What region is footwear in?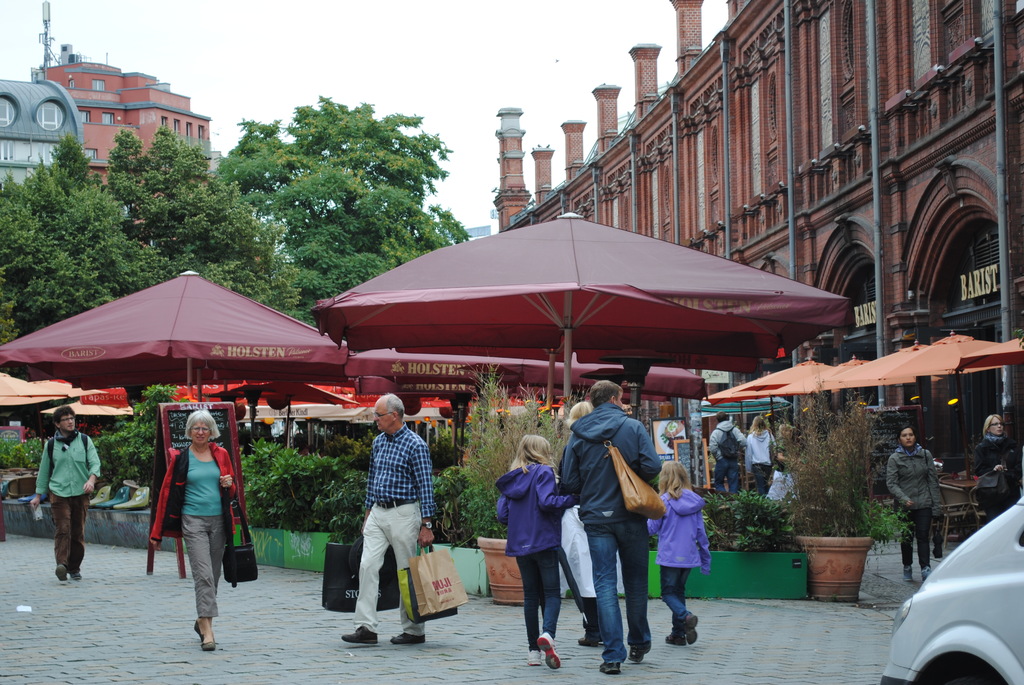
632,642,657,663.
